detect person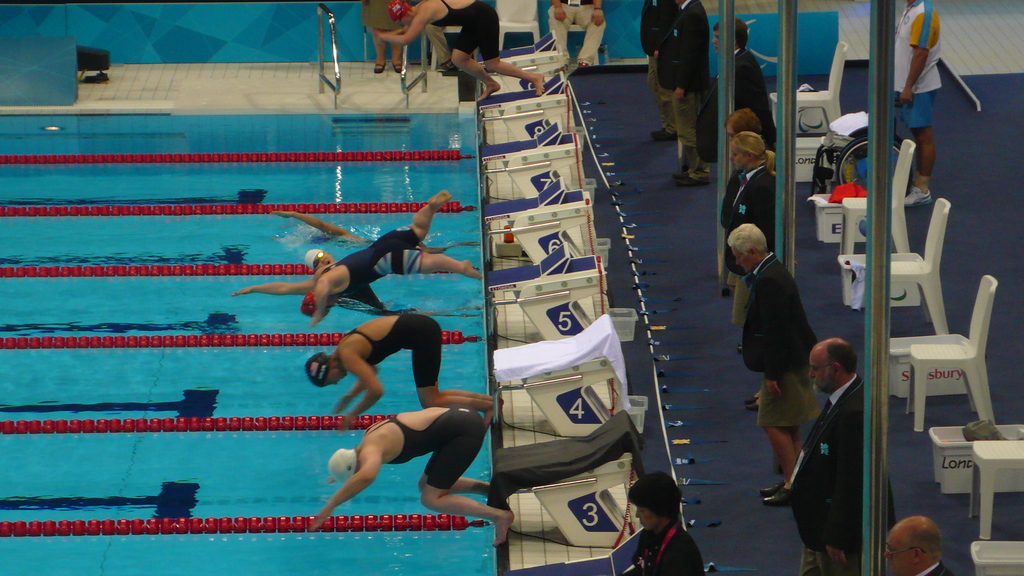
x1=792 y1=340 x2=898 y2=575
